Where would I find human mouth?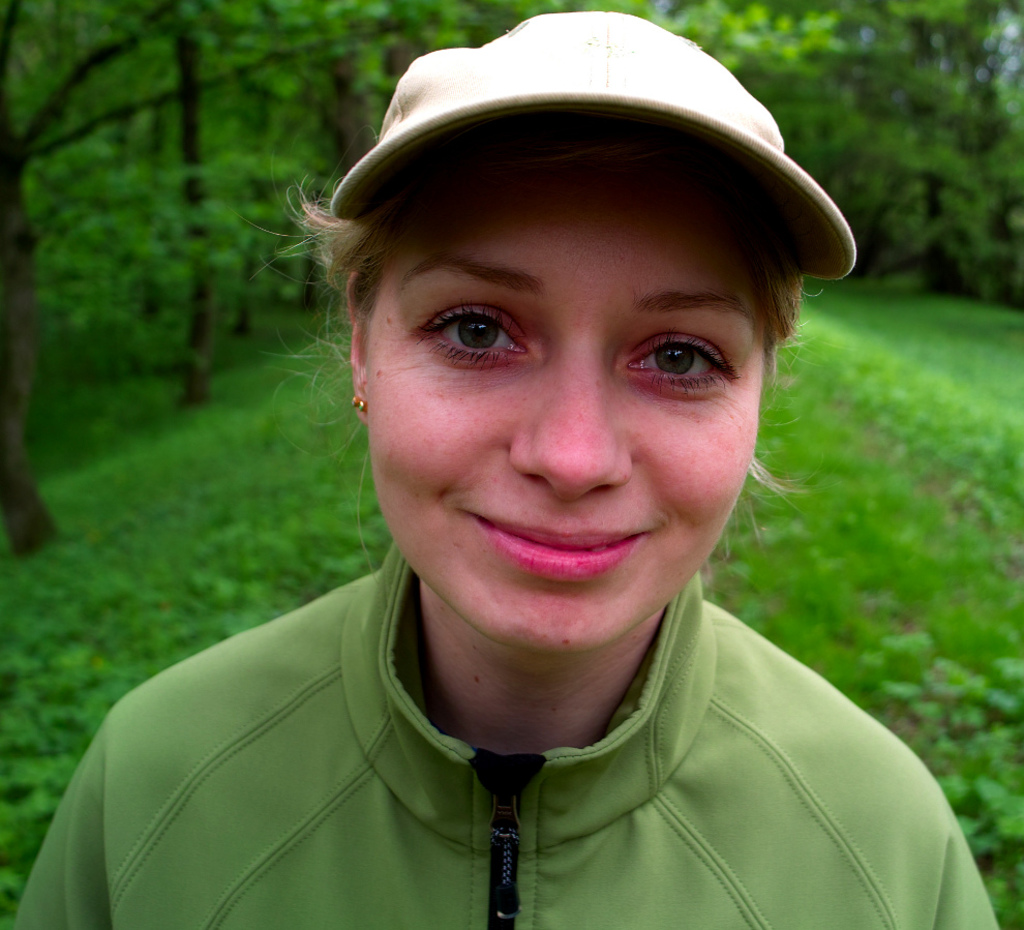
At <box>473,502,657,579</box>.
